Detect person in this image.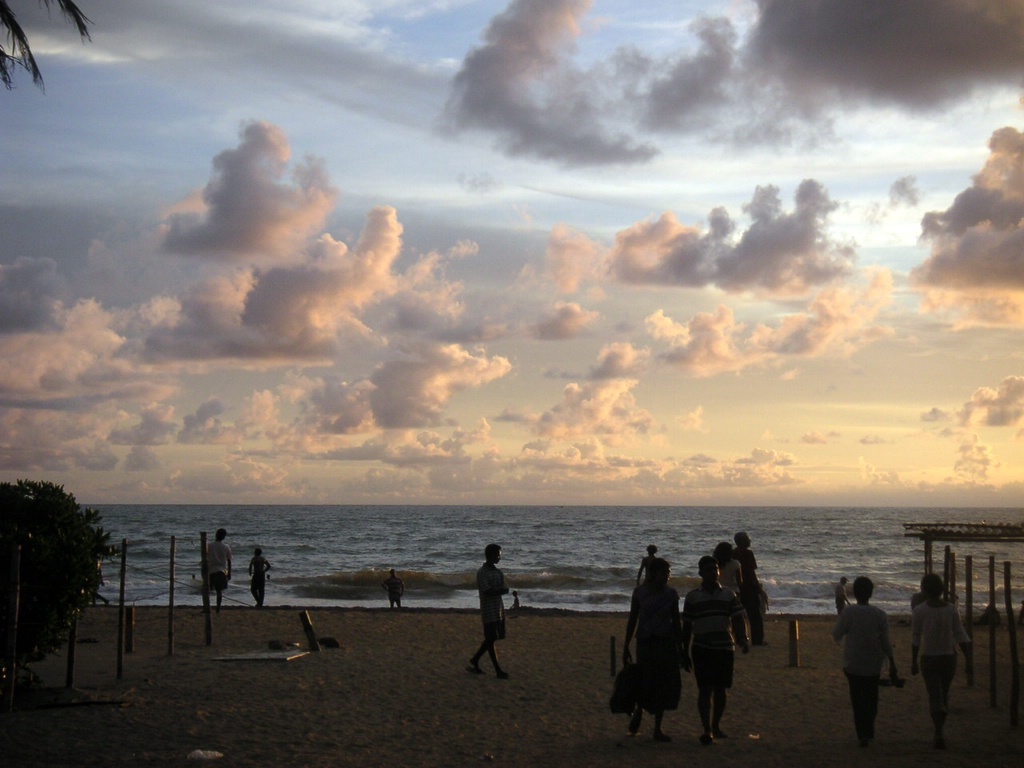
Detection: [left=711, top=538, right=742, bottom=588].
